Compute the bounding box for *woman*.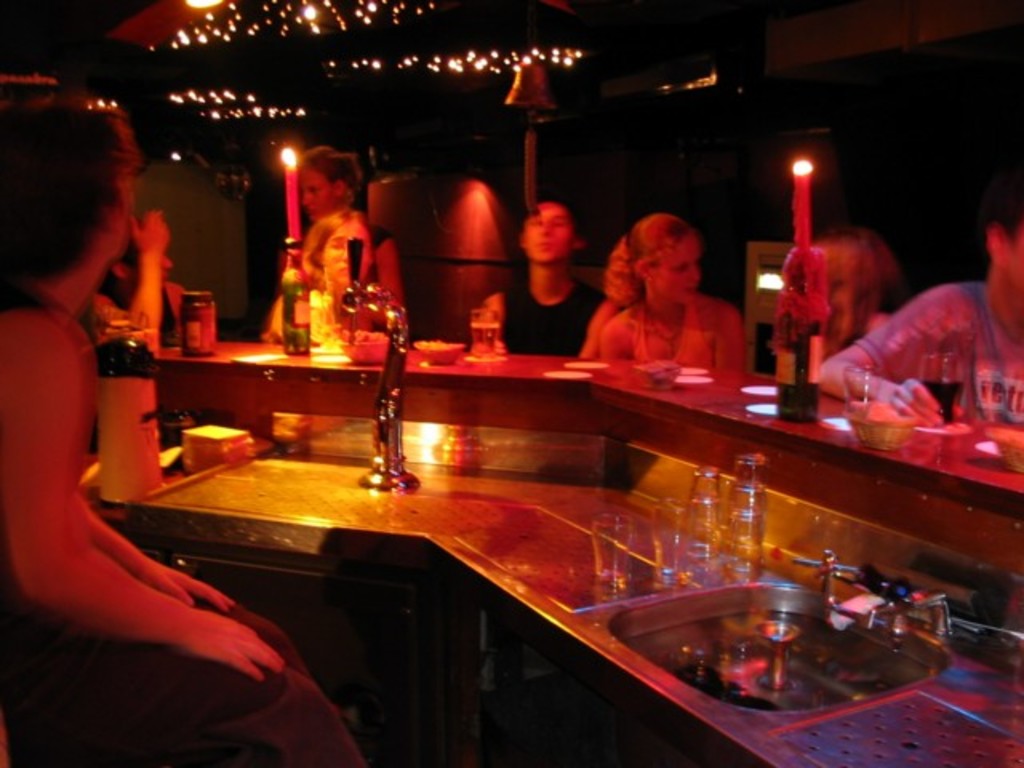
pyautogui.locateOnScreen(94, 214, 194, 346).
